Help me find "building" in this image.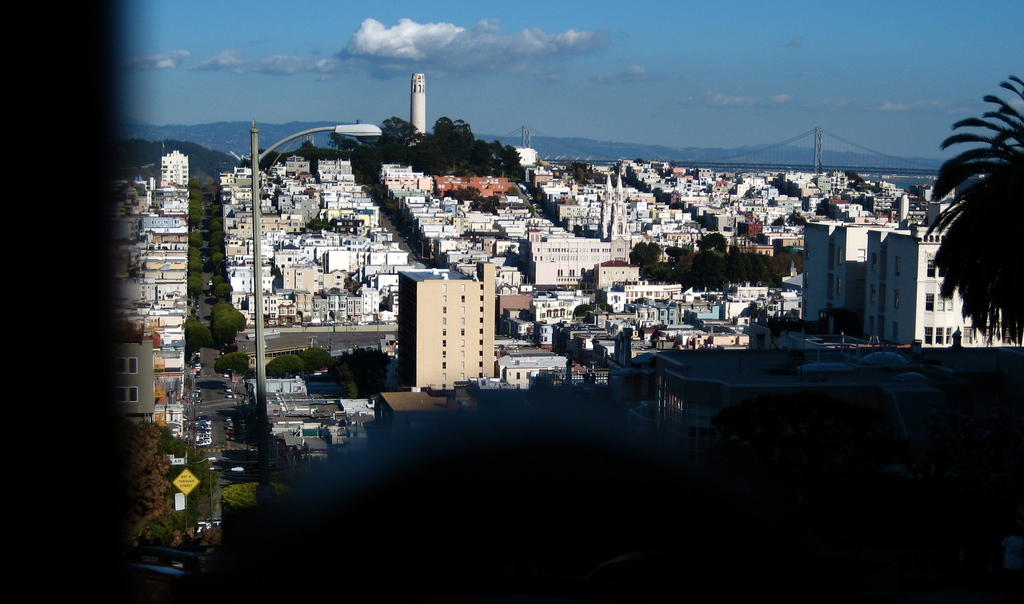
Found it: bbox=(803, 193, 1023, 348).
